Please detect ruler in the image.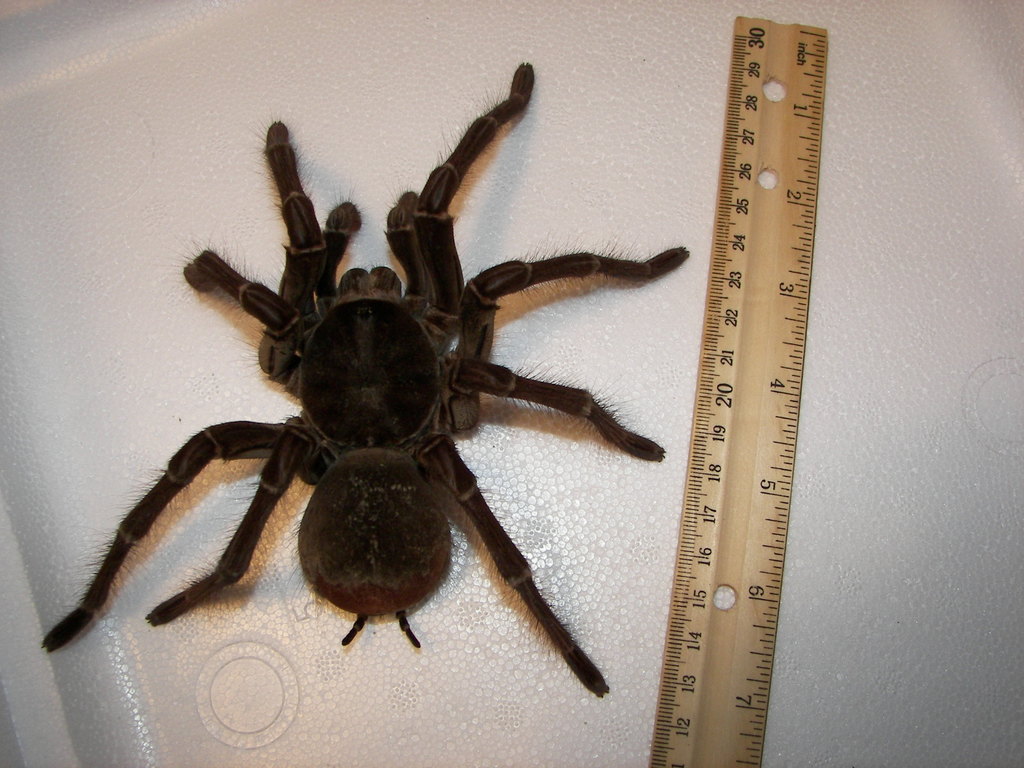
detection(648, 20, 829, 767).
